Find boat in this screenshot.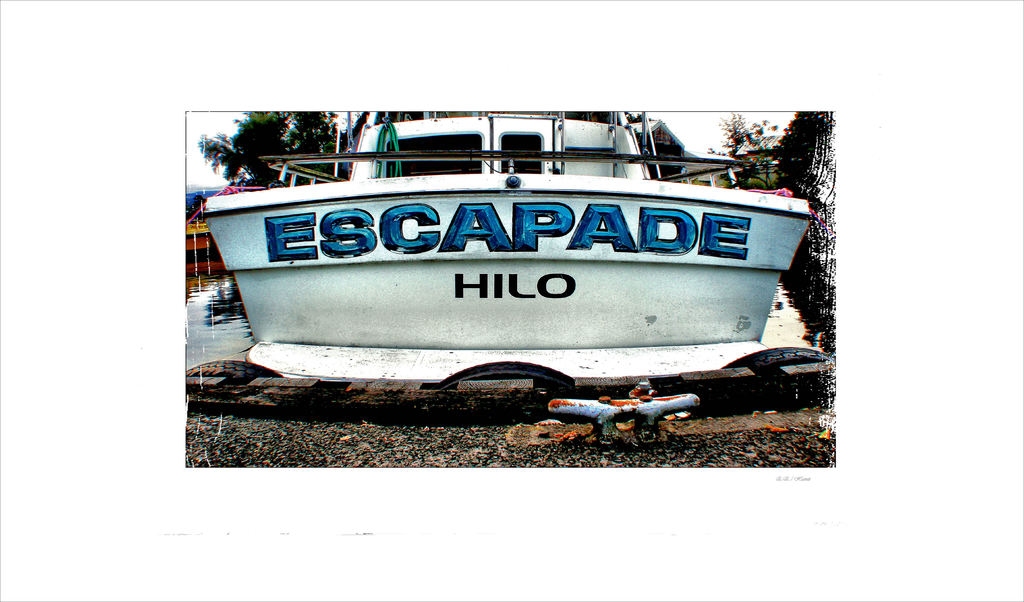
The bounding box for boat is [x1=189, y1=93, x2=820, y2=406].
